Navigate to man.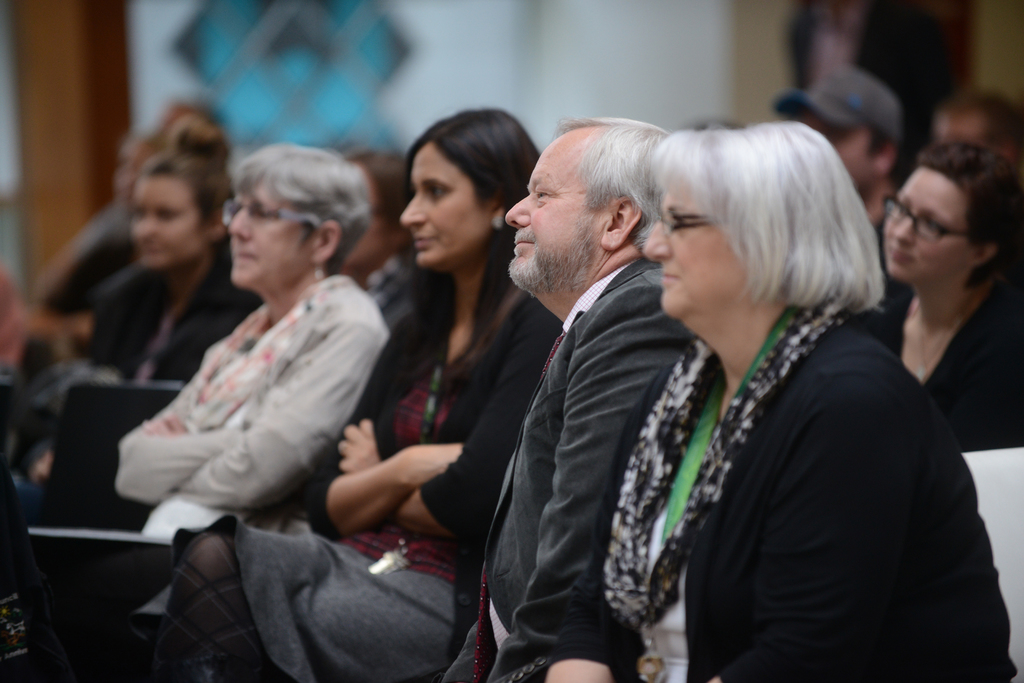
Navigation target: region(463, 108, 733, 679).
